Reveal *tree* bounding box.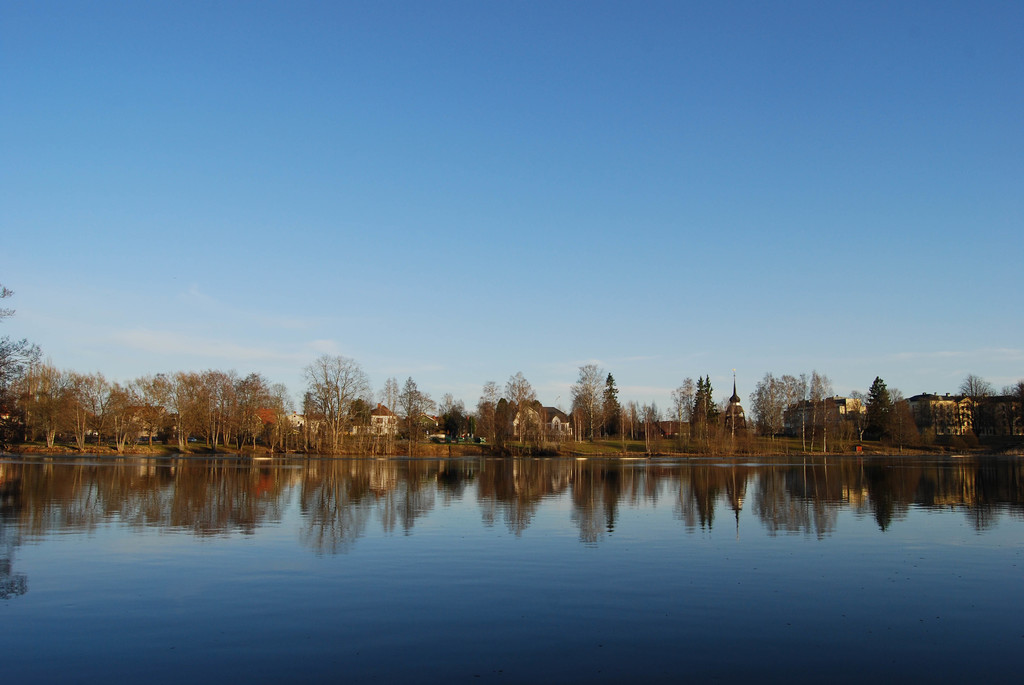
Revealed: [885,388,909,406].
